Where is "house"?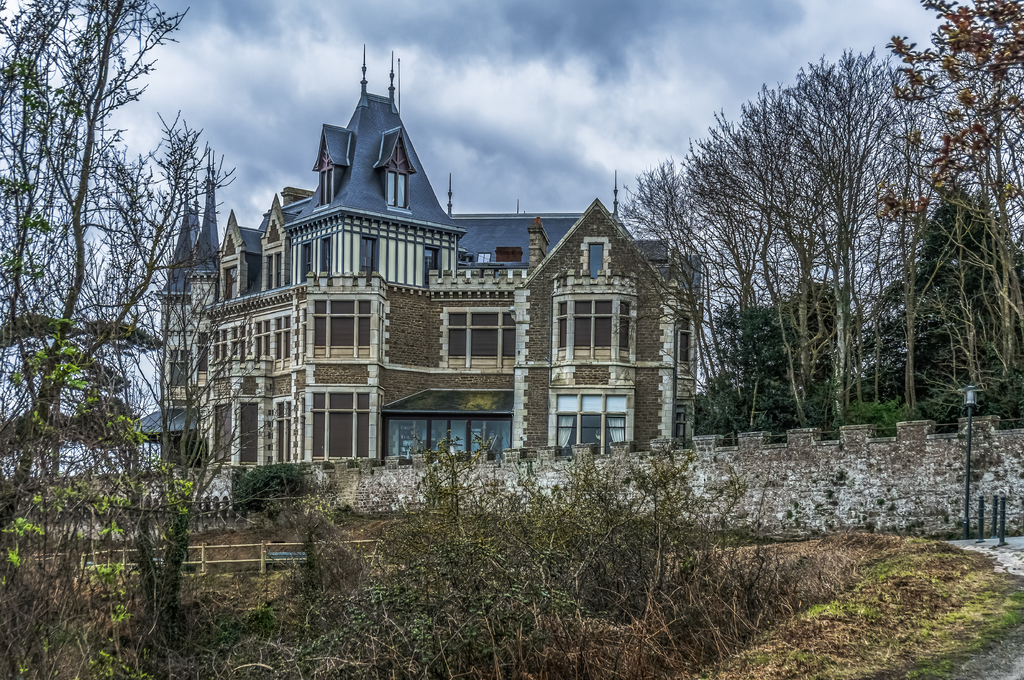
[93,49,706,467].
